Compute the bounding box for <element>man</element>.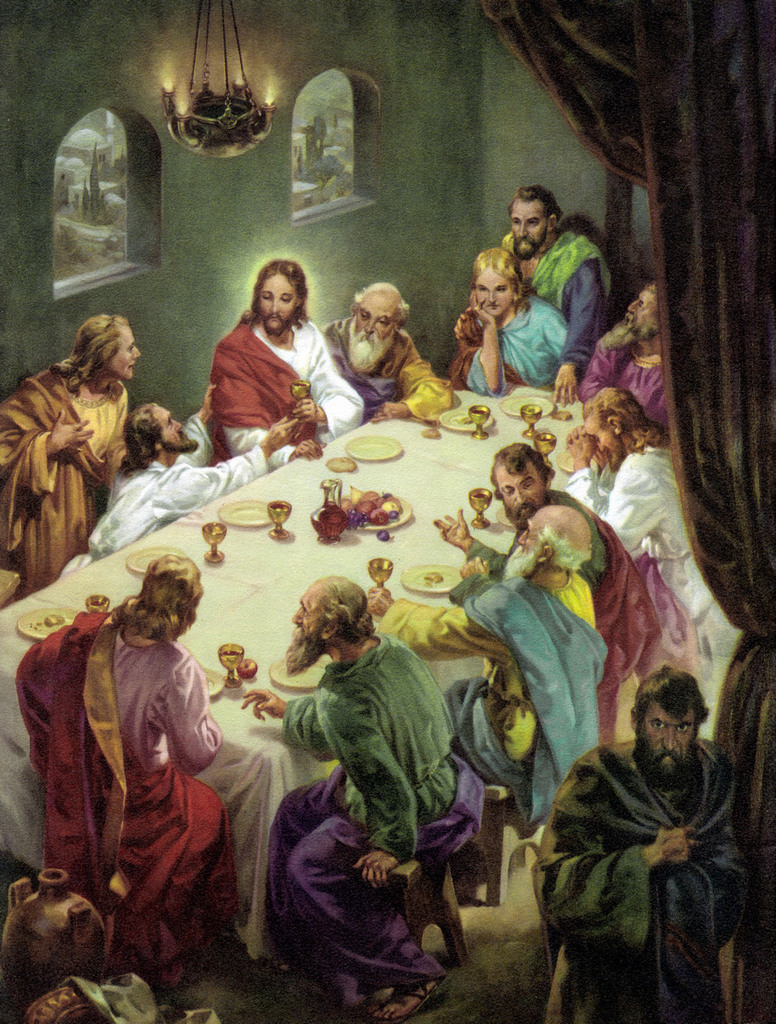
(368, 501, 612, 842).
